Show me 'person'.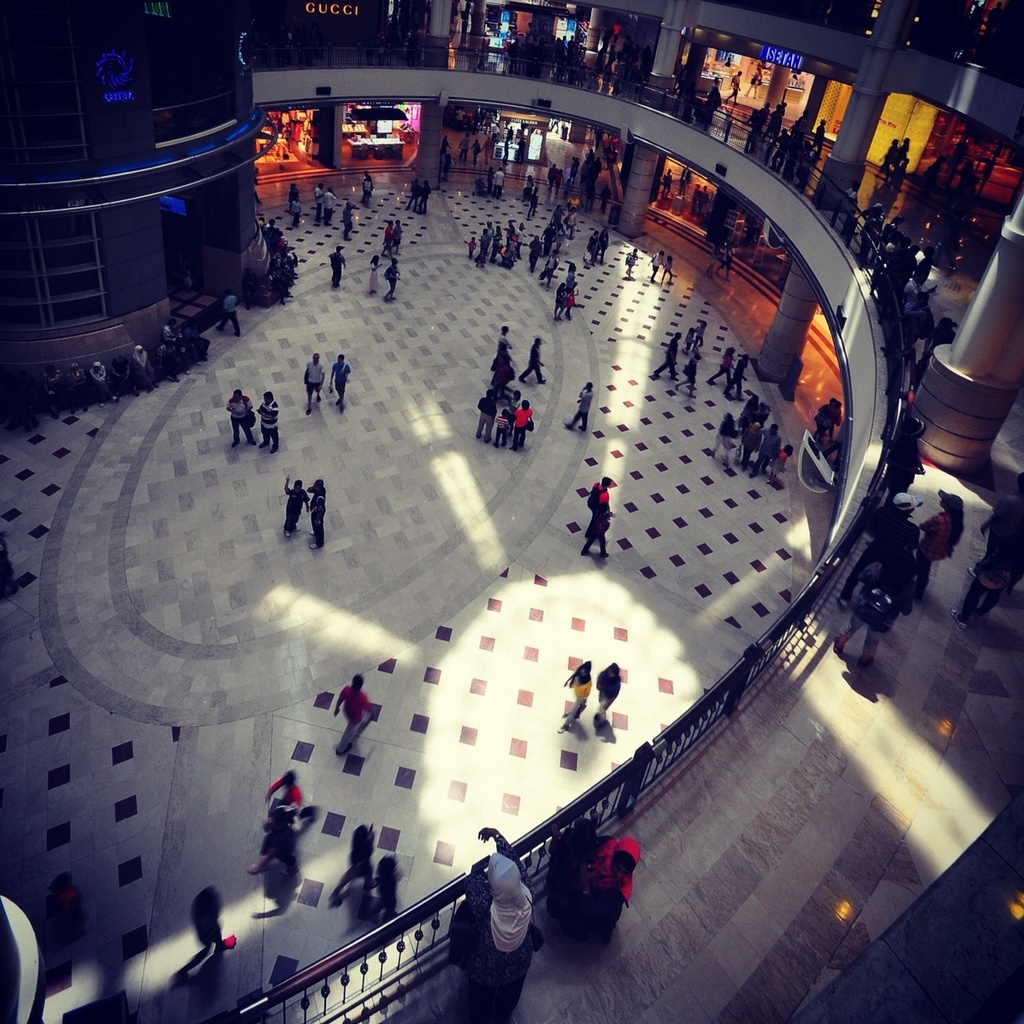
'person' is here: bbox=[588, 823, 635, 951].
